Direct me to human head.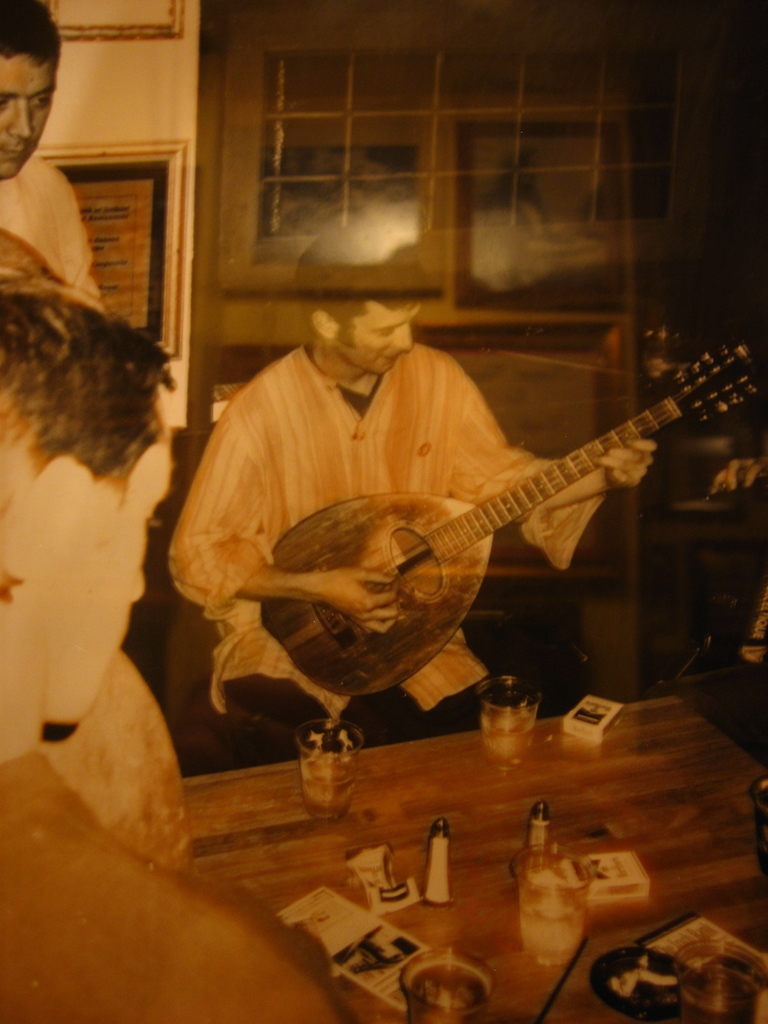
Direction: Rect(0, 0, 65, 177).
